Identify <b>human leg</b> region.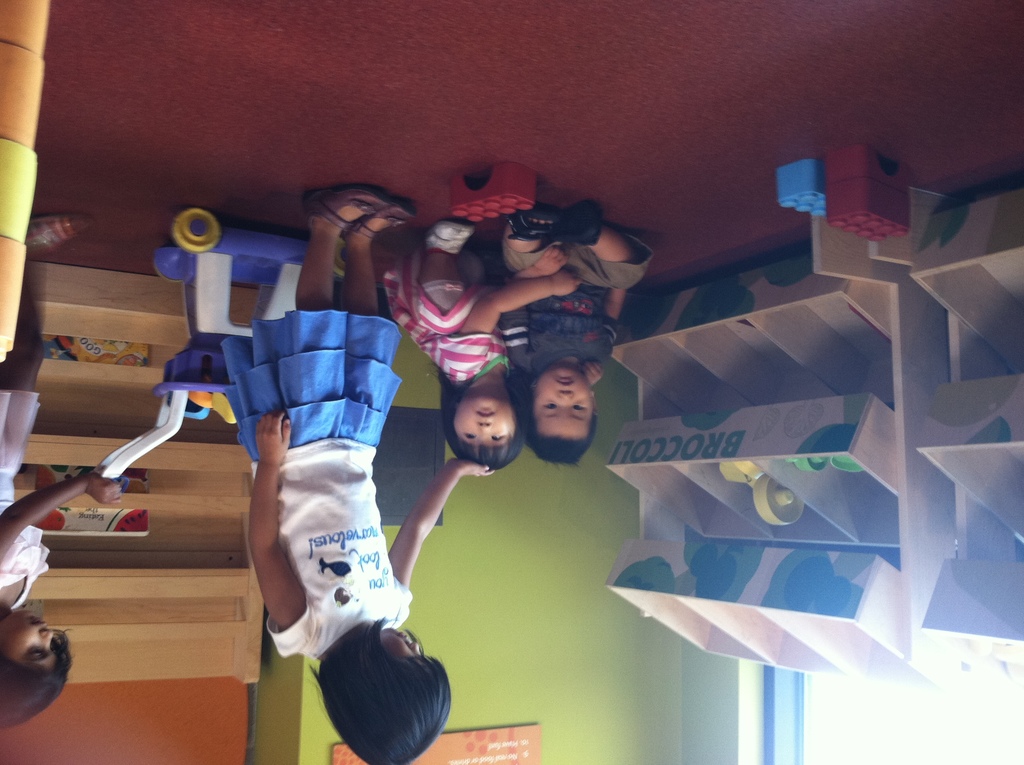
Region: box=[421, 215, 475, 303].
